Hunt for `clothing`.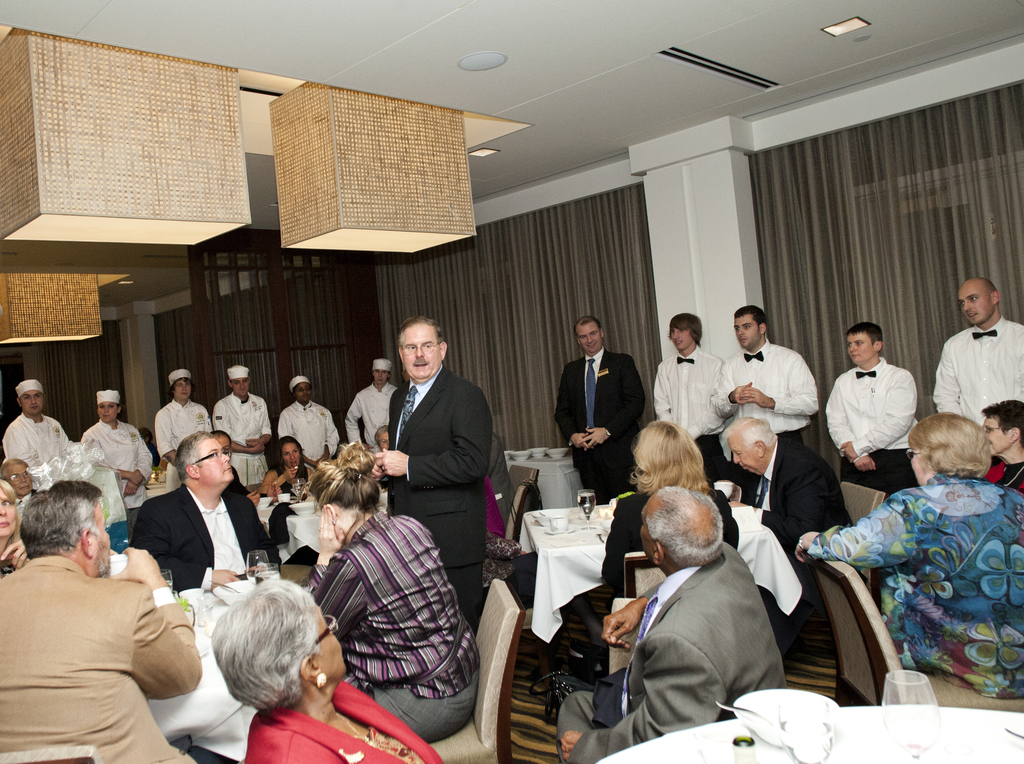
Hunted down at (384, 364, 483, 624).
